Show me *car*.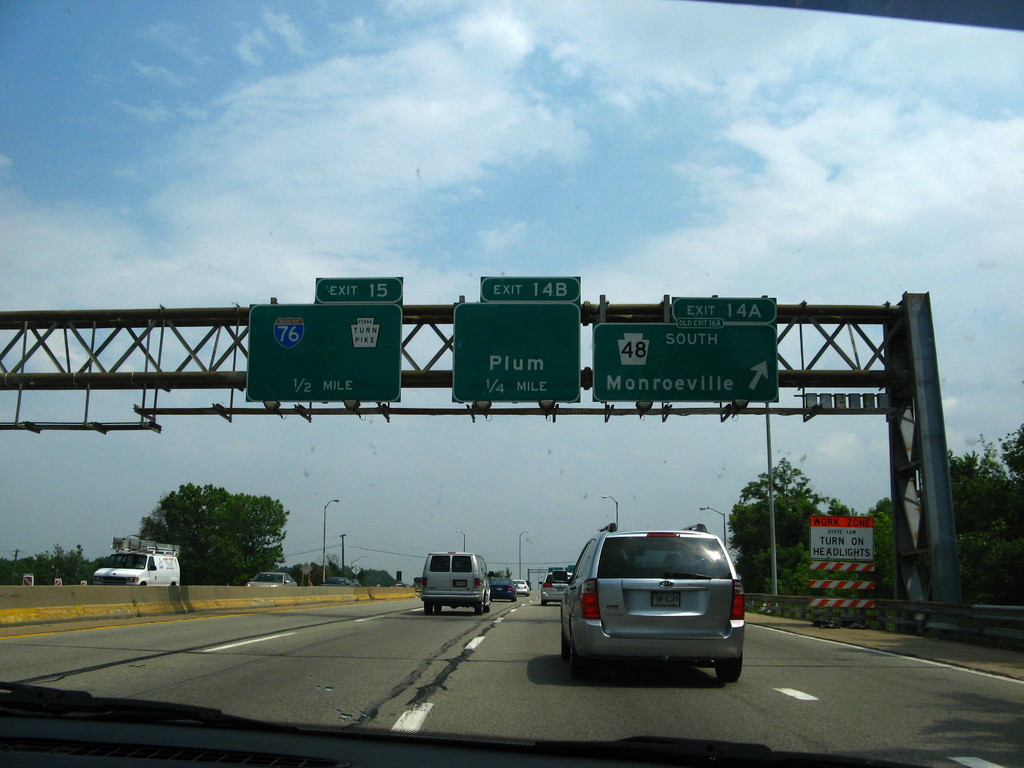
*car* is here: rect(538, 564, 573, 610).
